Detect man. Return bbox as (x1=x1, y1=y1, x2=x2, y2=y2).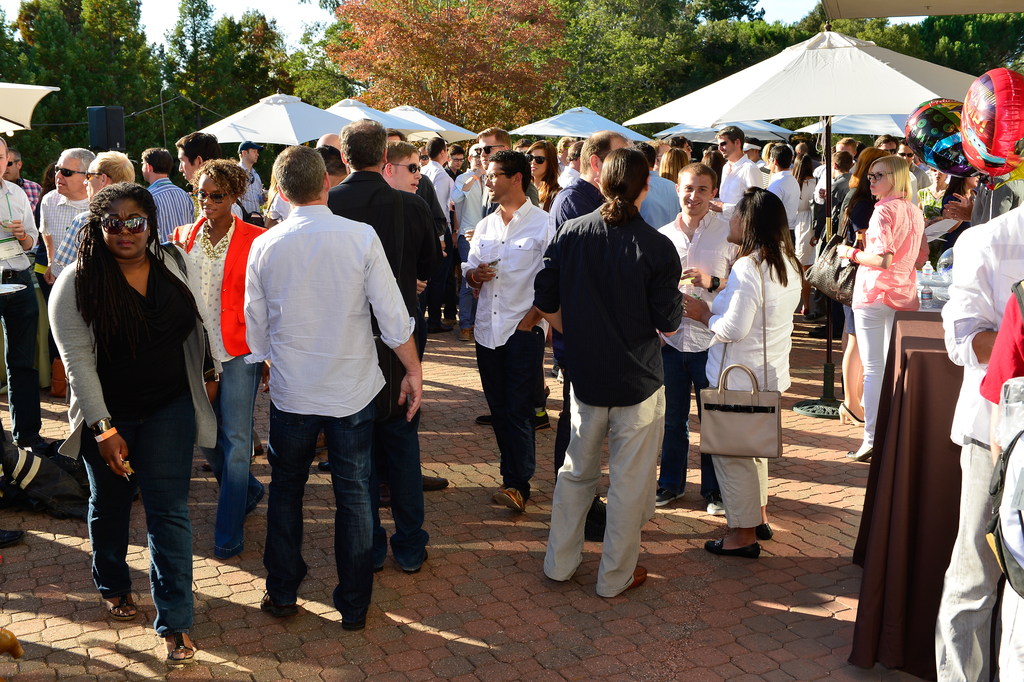
(x1=766, y1=142, x2=800, y2=251).
